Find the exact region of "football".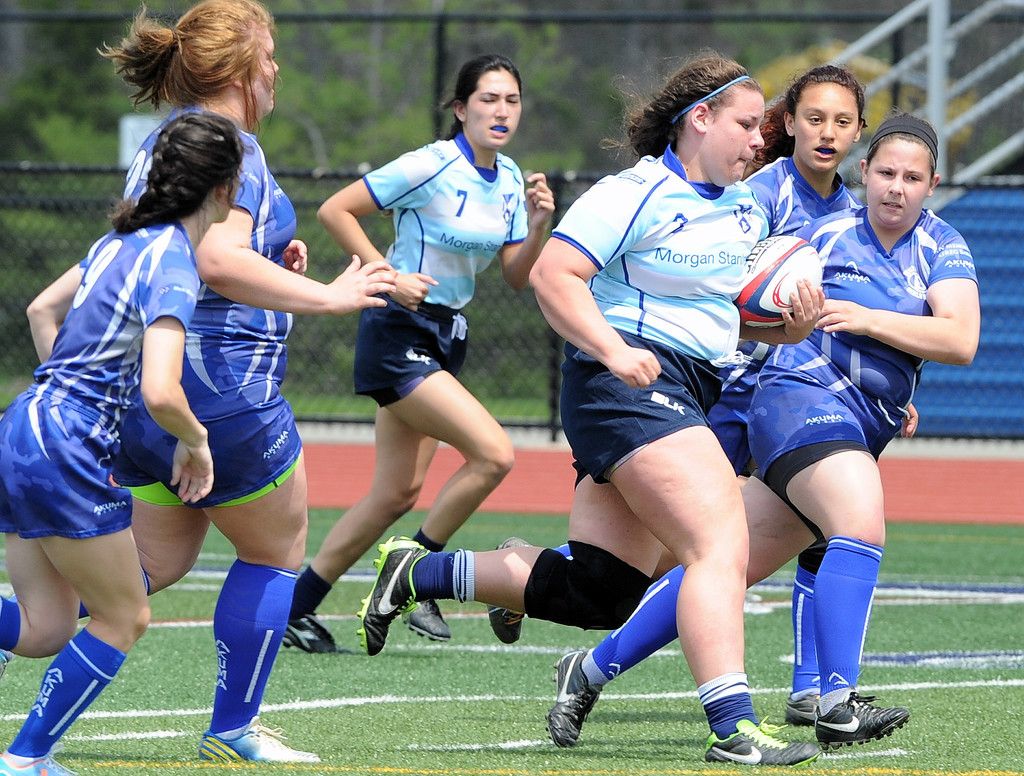
Exact region: select_region(739, 233, 824, 333).
